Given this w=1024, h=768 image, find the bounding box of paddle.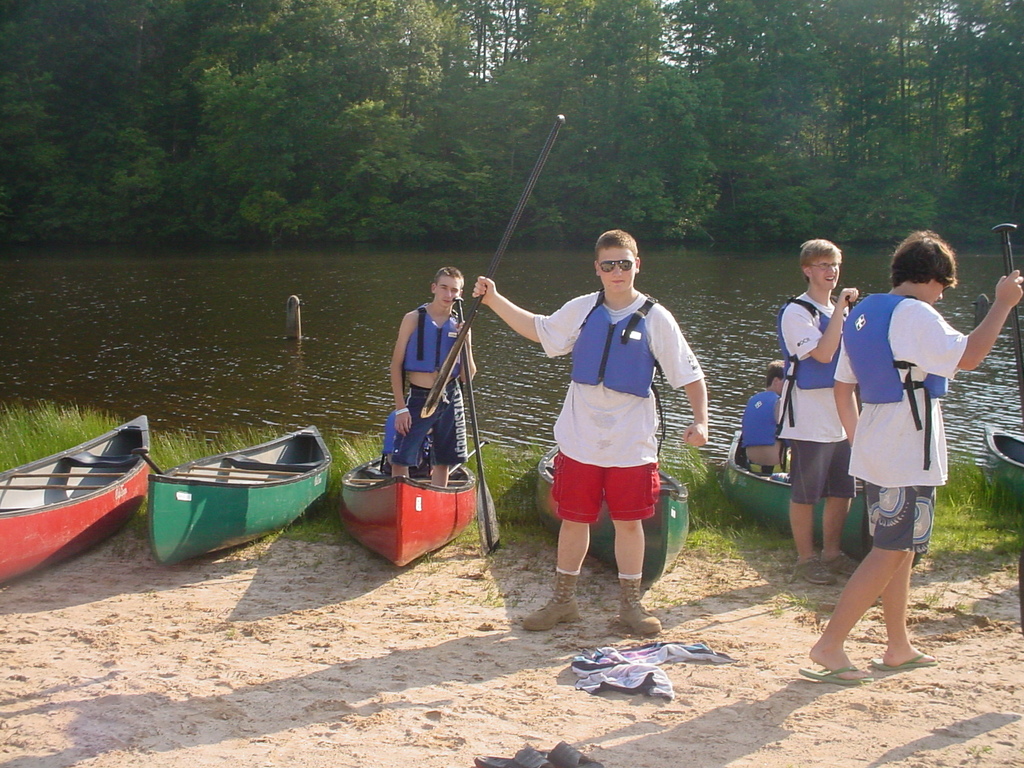
BBox(419, 113, 565, 414).
